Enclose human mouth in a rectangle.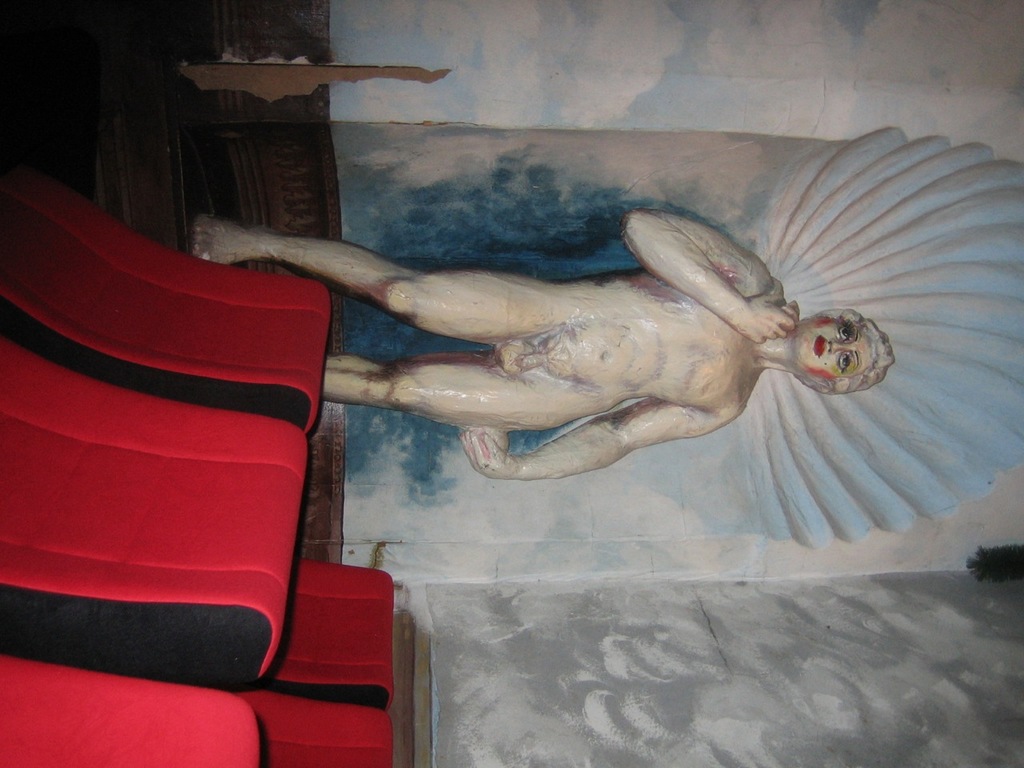
pyautogui.locateOnScreen(813, 337, 820, 353).
